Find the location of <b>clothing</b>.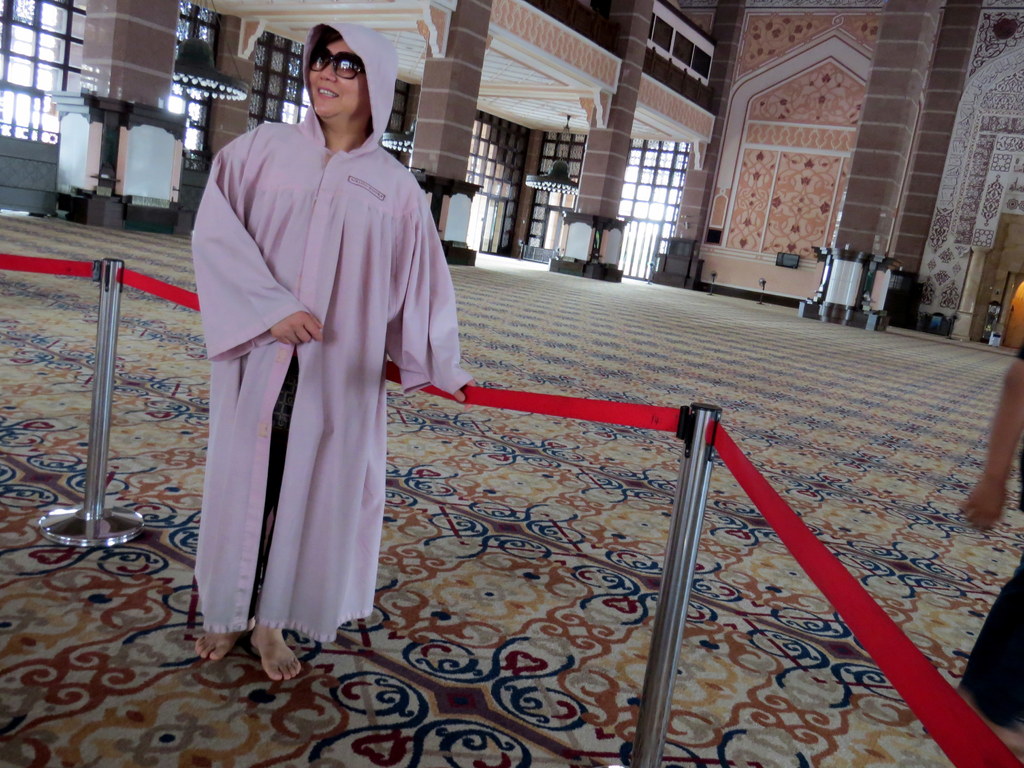
Location: (left=186, top=86, right=457, bottom=665).
